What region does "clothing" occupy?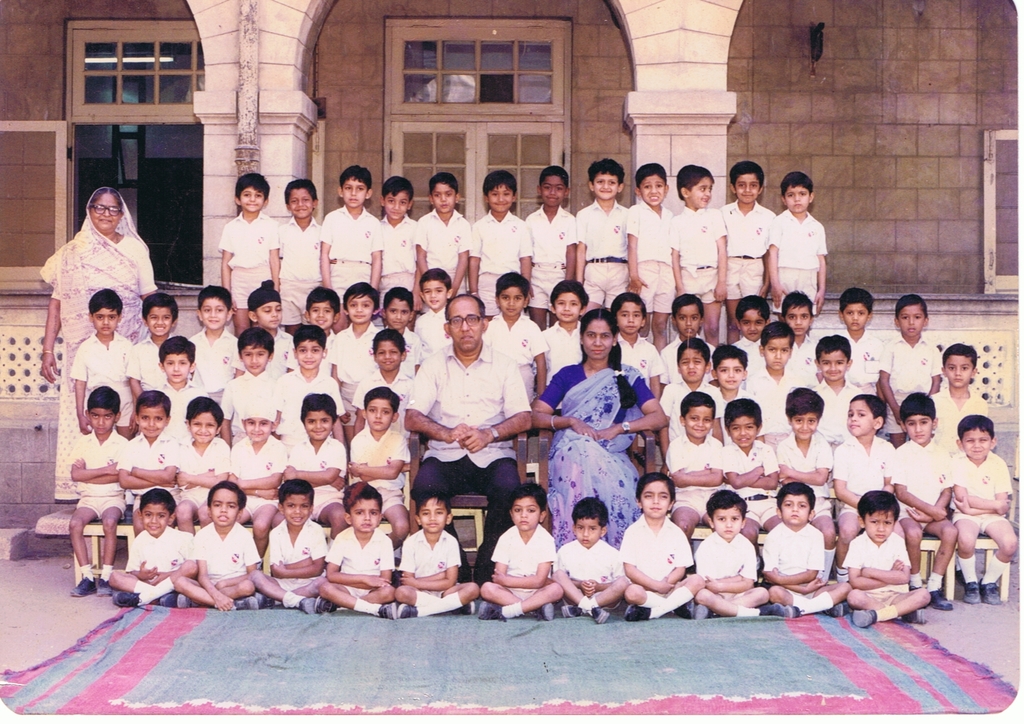
<bbox>277, 371, 343, 438</bbox>.
